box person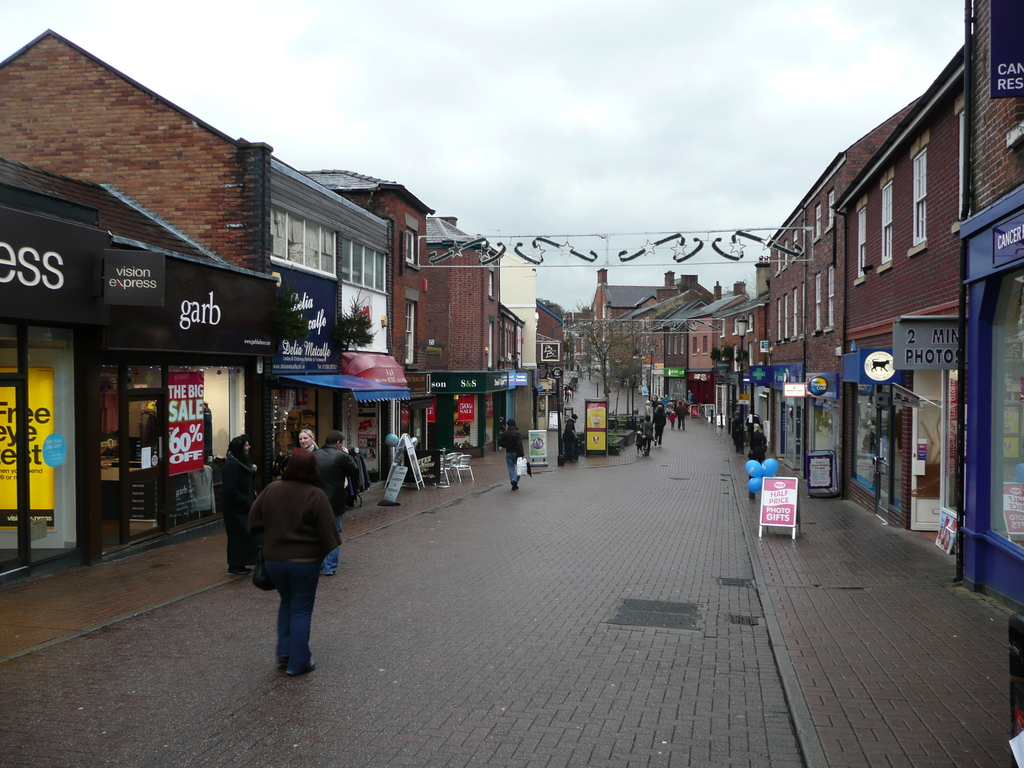
746,424,765,463
